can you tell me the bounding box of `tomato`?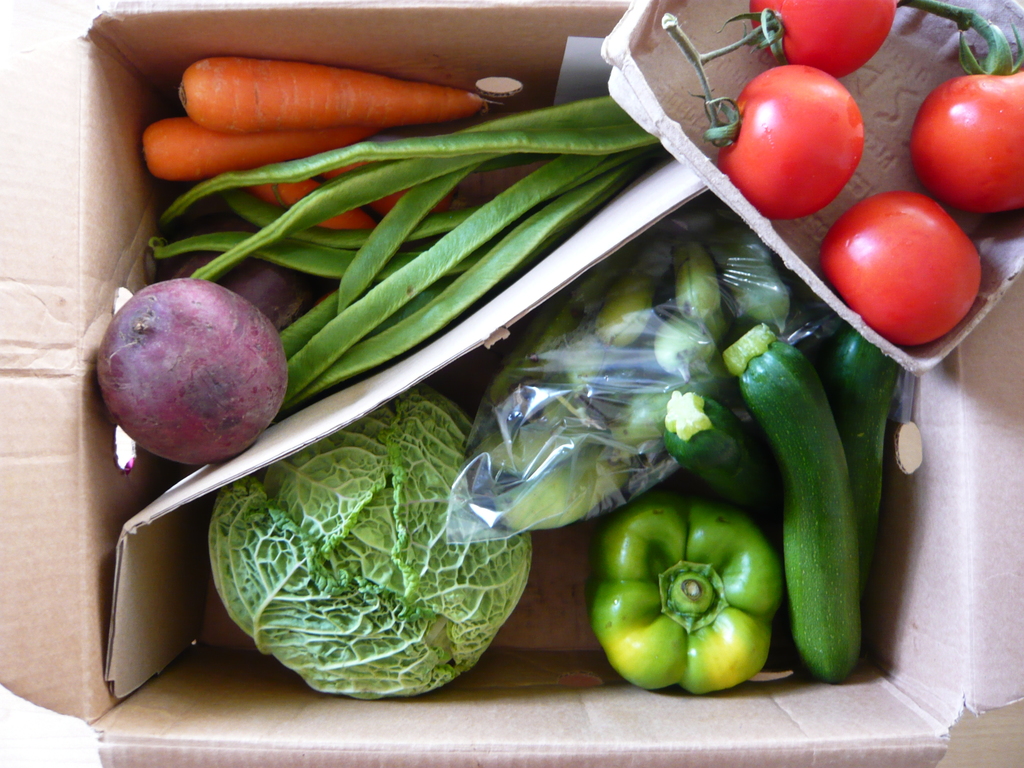
<bbox>821, 188, 985, 342</bbox>.
